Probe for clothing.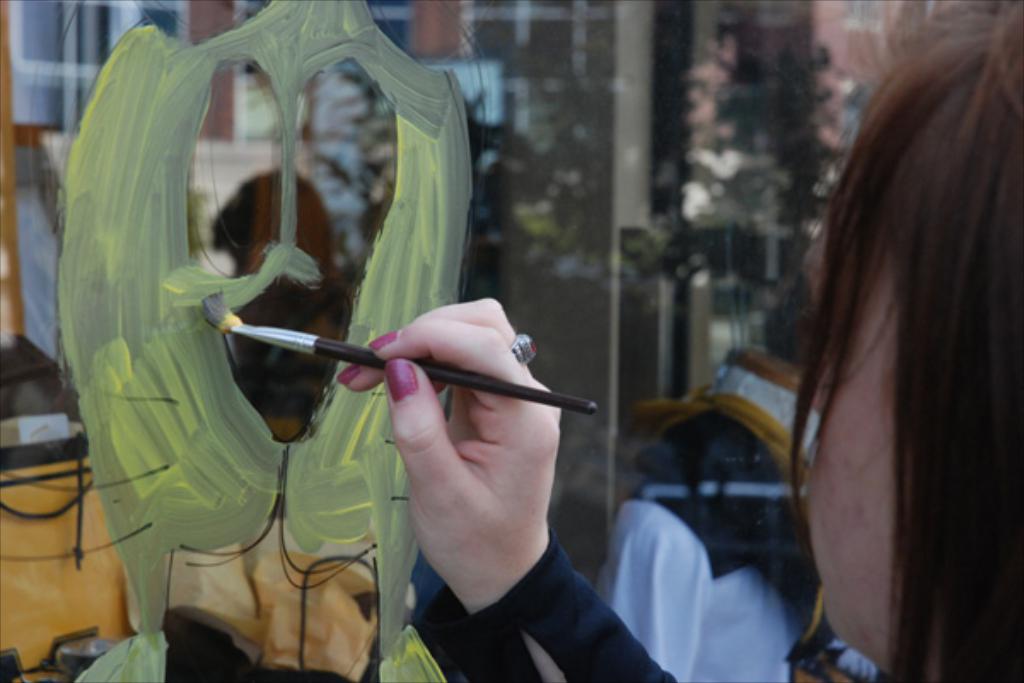
Probe result: 597:365:847:681.
